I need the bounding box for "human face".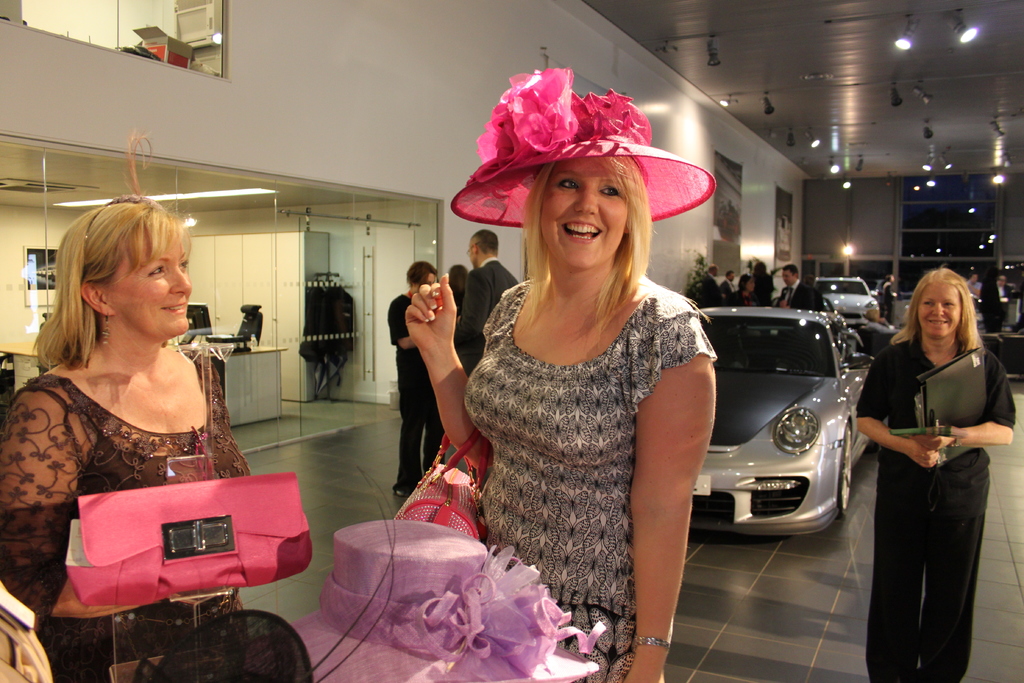
Here it is: bbox(408, 268, 434, 295).
